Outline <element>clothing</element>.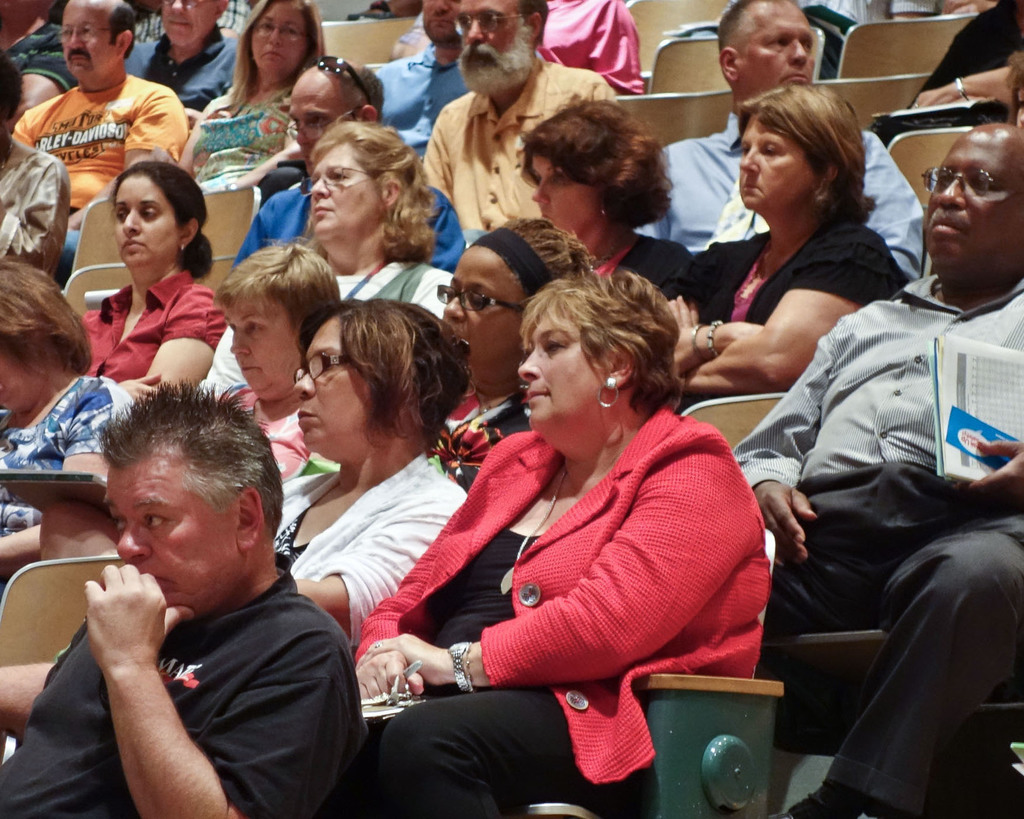
Outline: region(239, 184, 465, 274).
